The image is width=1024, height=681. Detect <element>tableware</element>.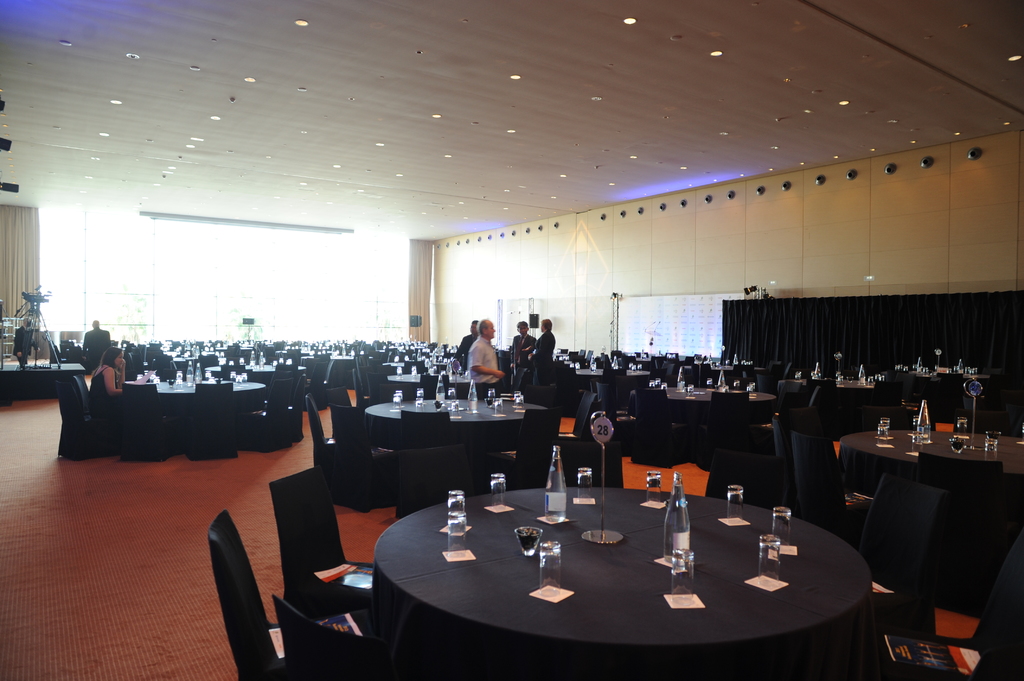
Detection: BBox(488, 387, 497, 397).
